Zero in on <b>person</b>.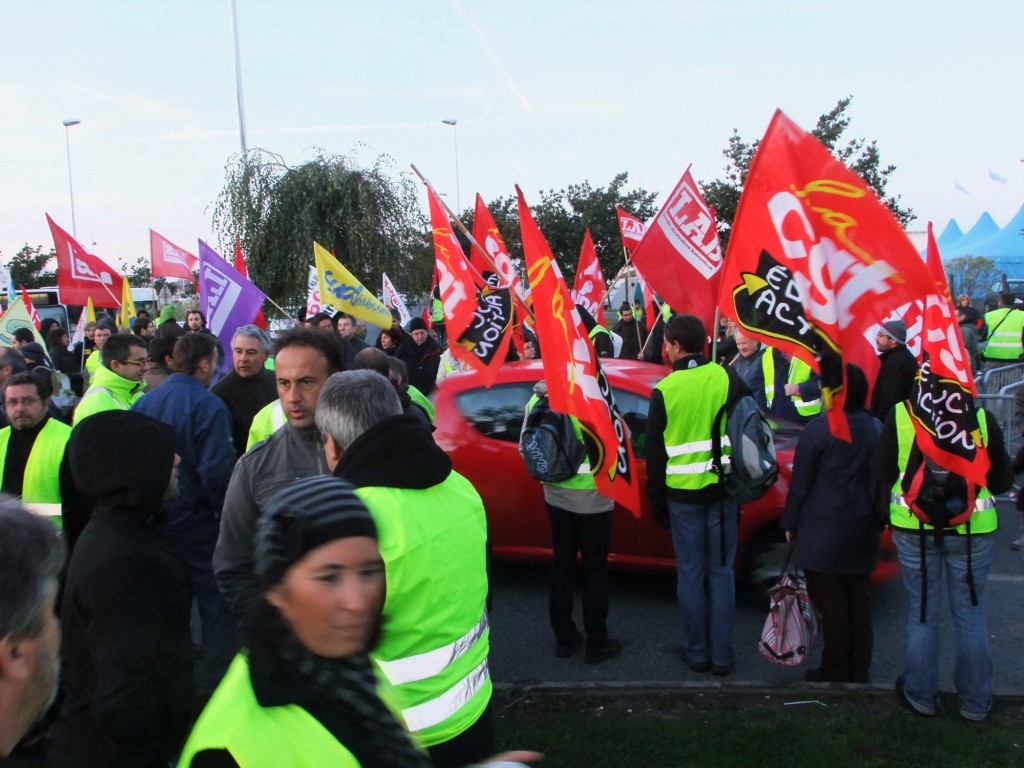
Zeroed in: x1=513 y1=332 x2=541 y2=358.
